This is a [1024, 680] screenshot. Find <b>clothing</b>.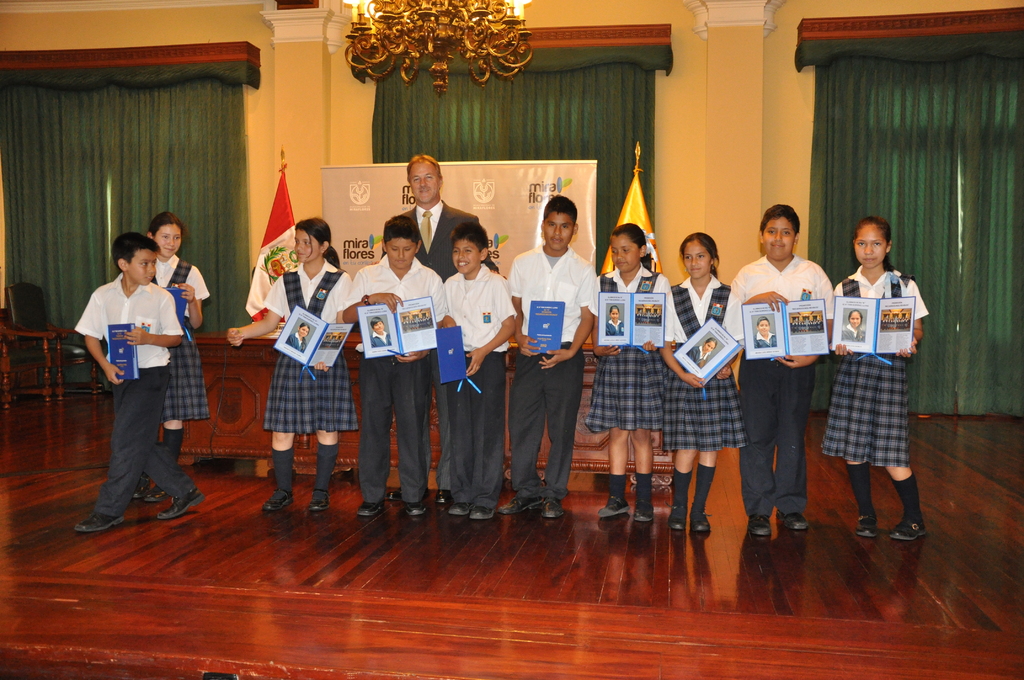
Bounding box: (left=83, top=234, right=191, bottom=533).
